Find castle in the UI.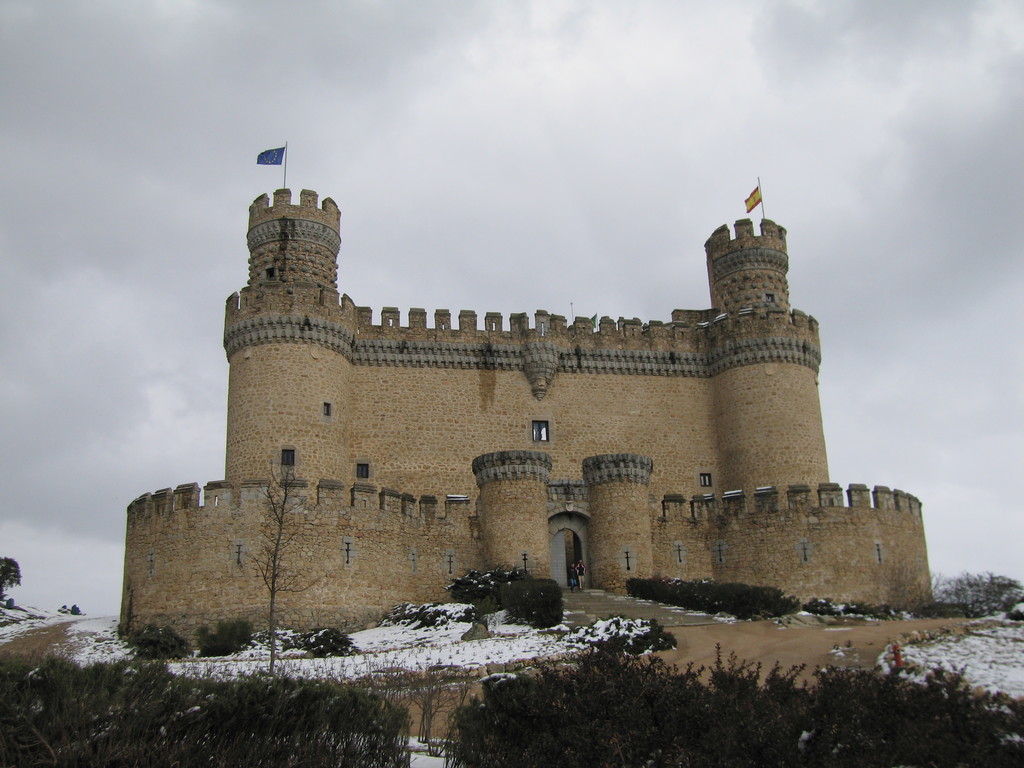
UI element at box(111, 137, 926, 667).
